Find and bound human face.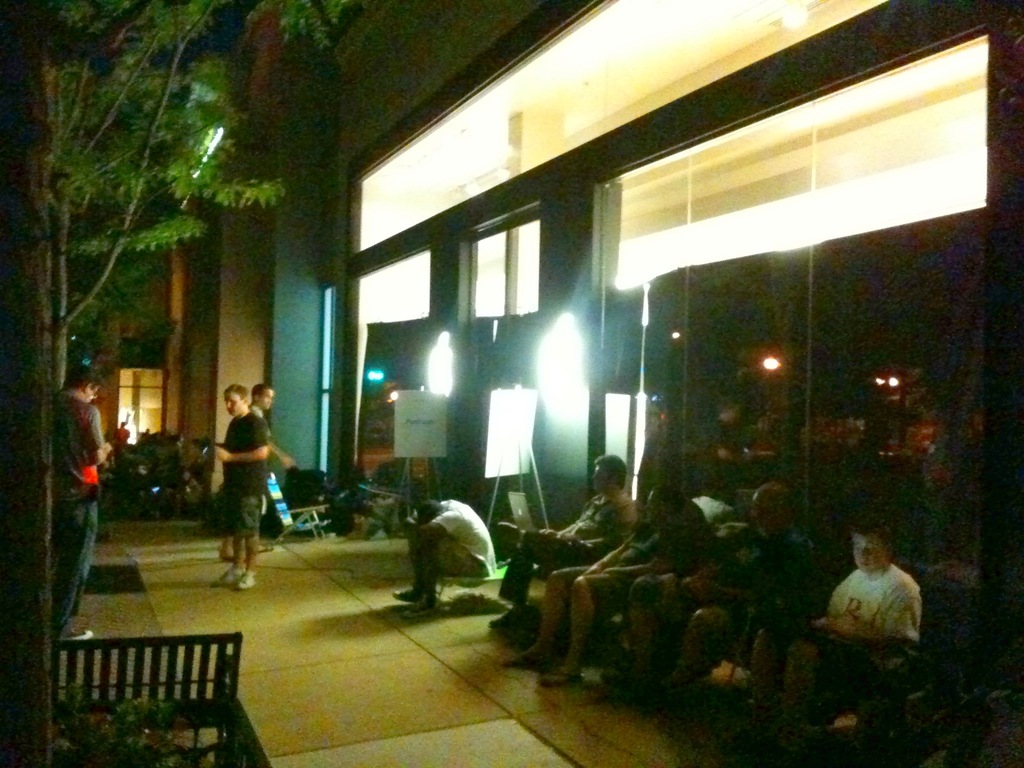
Bound: (850, 528, 881, 577).
